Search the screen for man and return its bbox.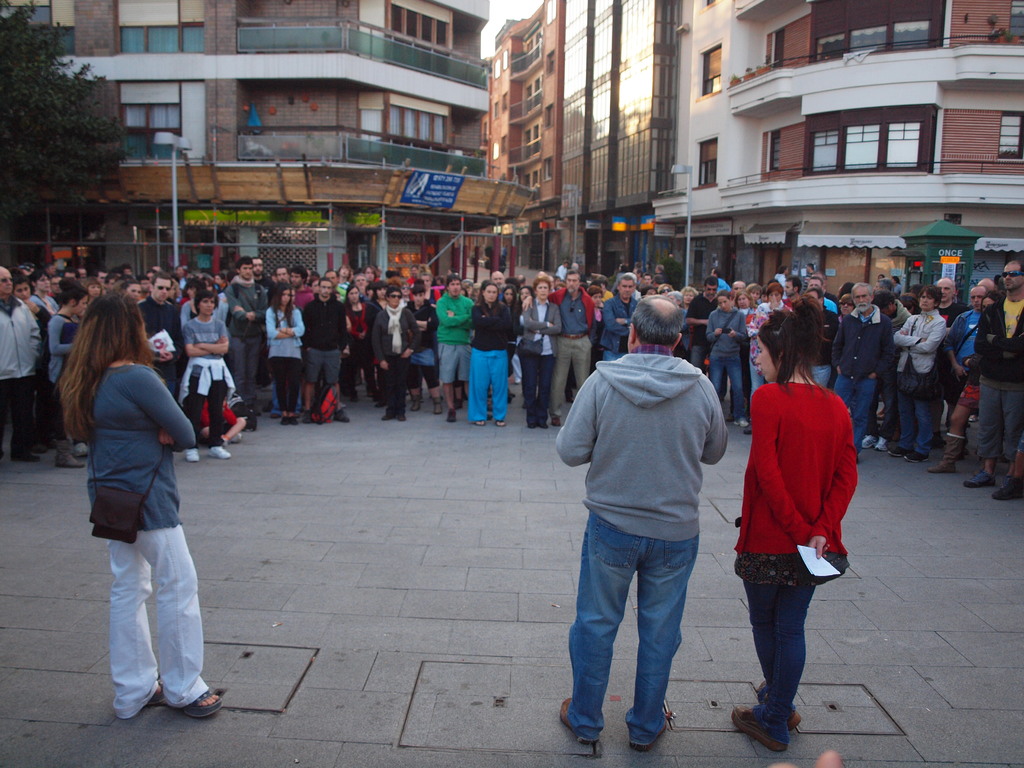
Found: (left=276, top=266, right=303, bottom=304).
